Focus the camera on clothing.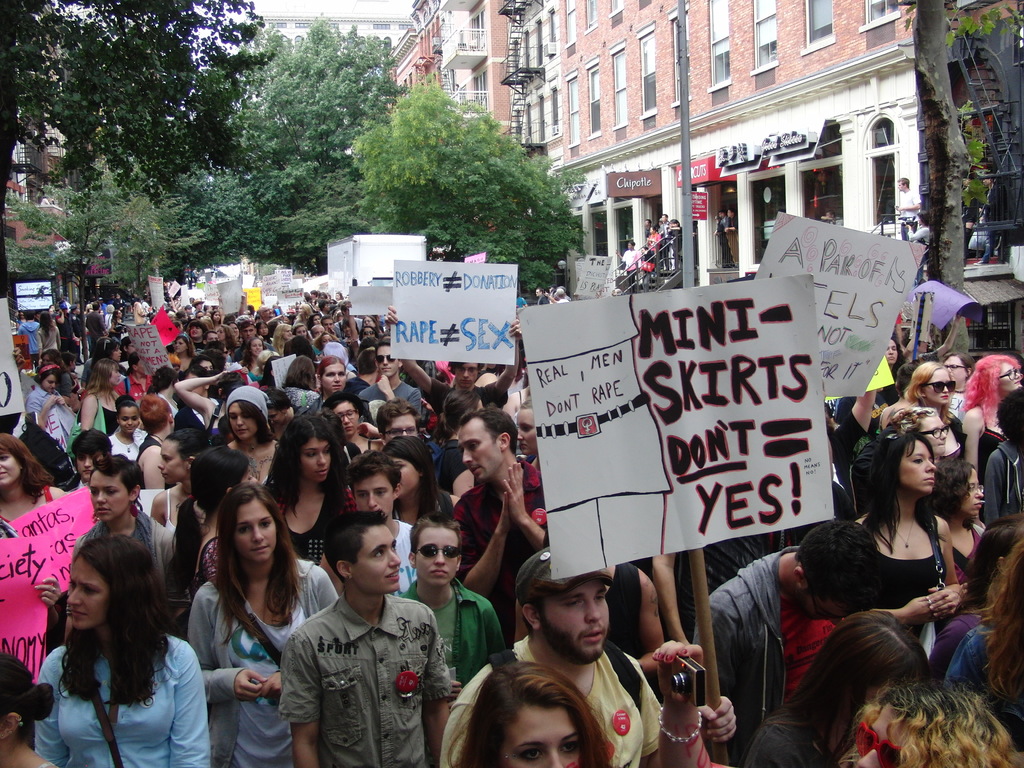
Focus region: 932,415,966,463.
